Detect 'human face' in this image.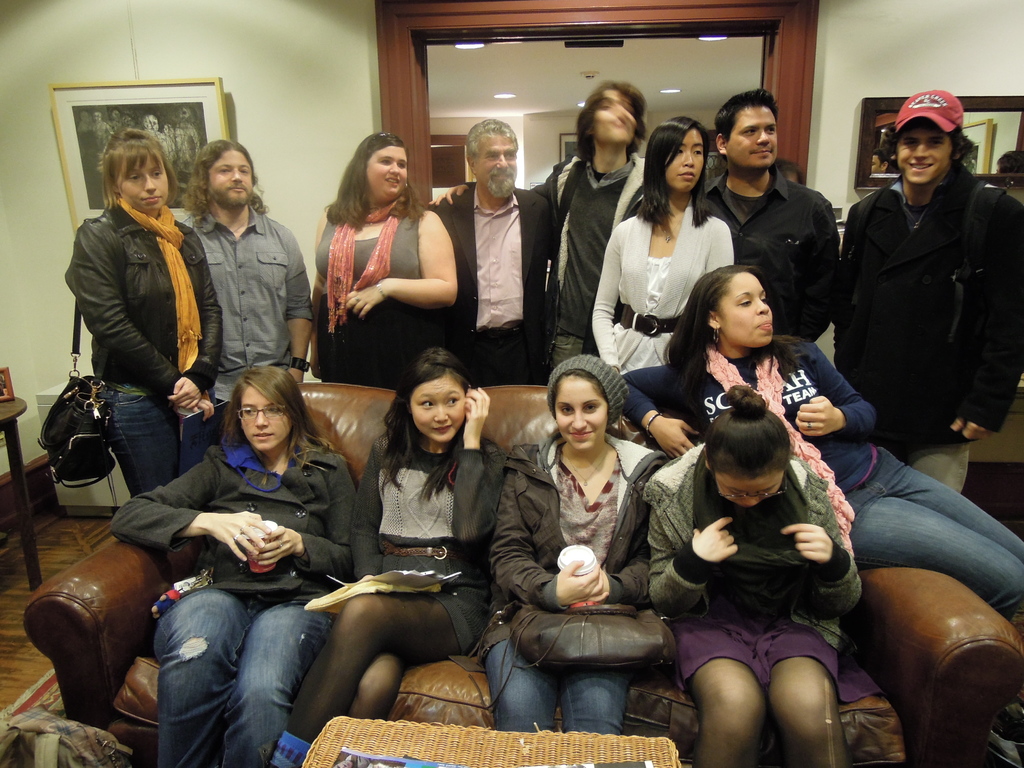
Detection: region(118, 154, 168, 211).
